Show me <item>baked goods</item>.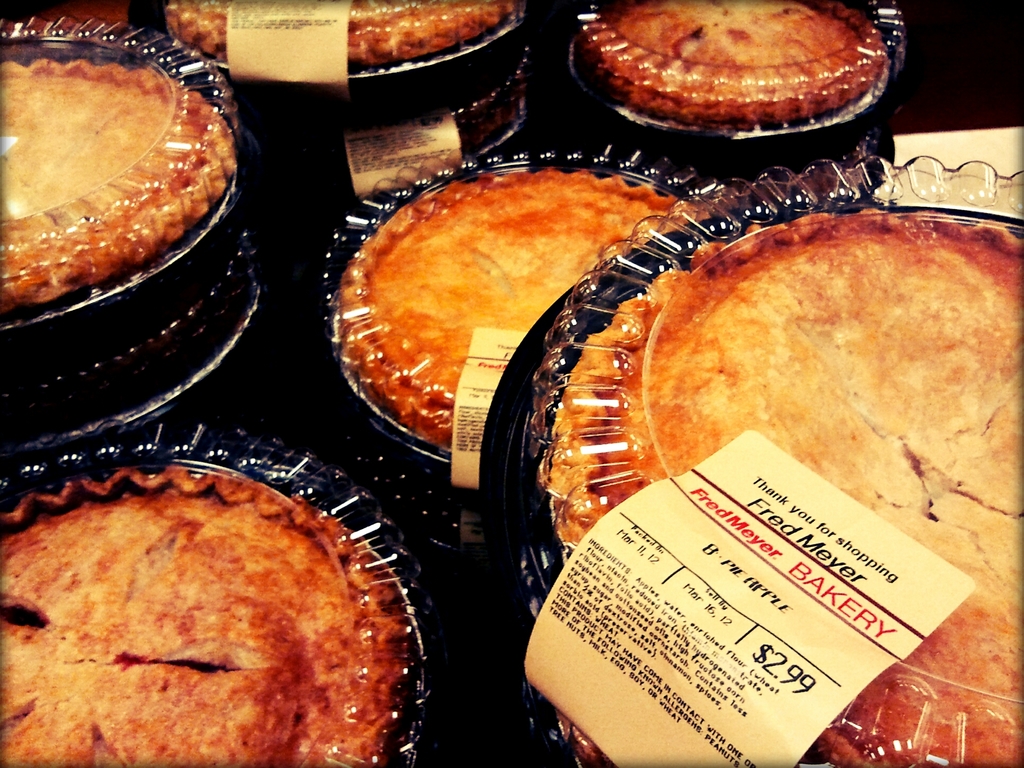
<item>baked goods</item> is here: 12, 437, 440, 767.
